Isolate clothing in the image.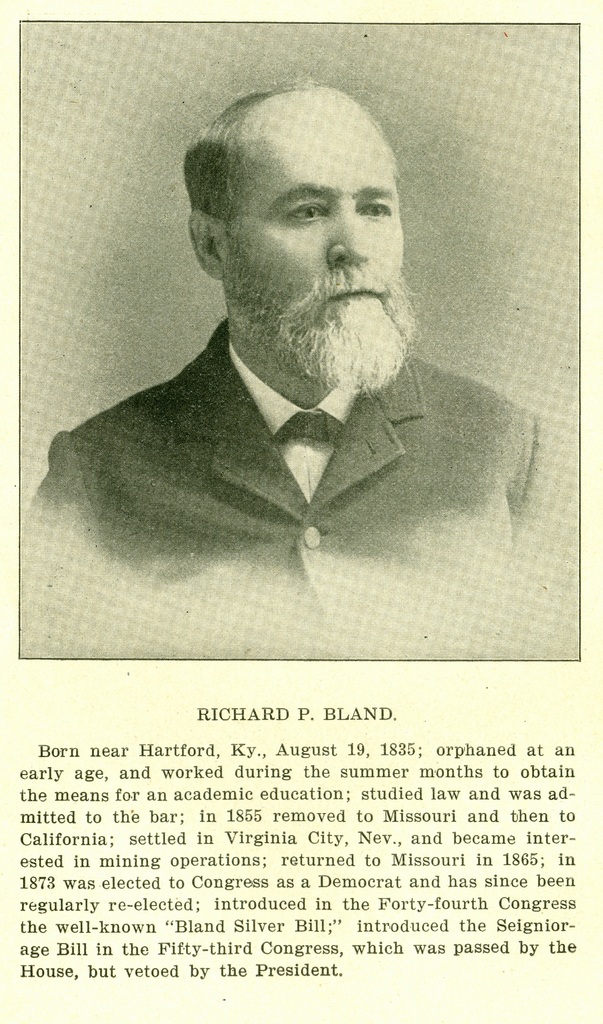
Isolated region: [left=47, top=285, right=507, bottom=595].
